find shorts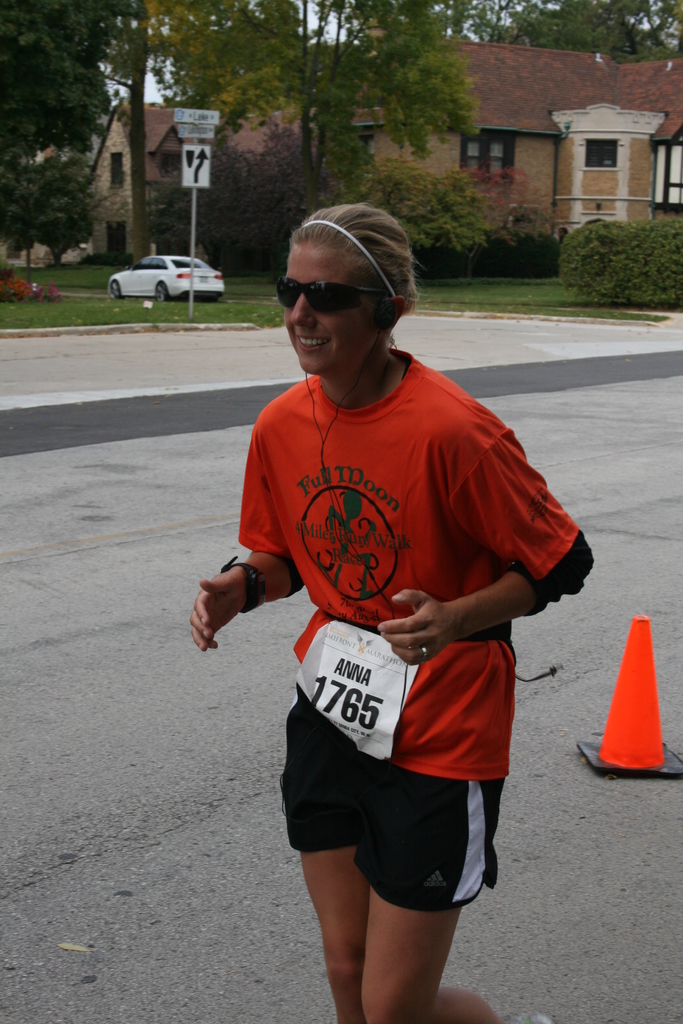
[x1=289, y1=750, x2=524, y2=876]
